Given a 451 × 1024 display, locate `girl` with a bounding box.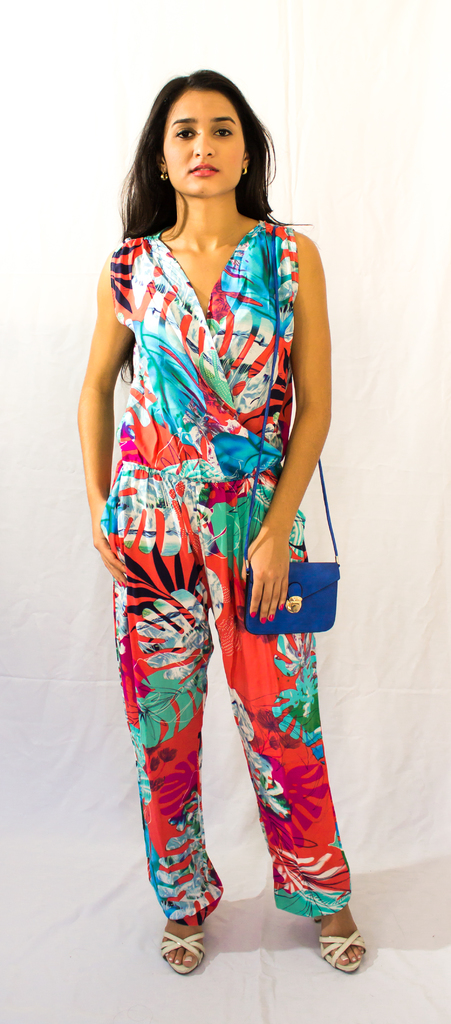
Located: <region>77, 66, 369, 974</region>.
